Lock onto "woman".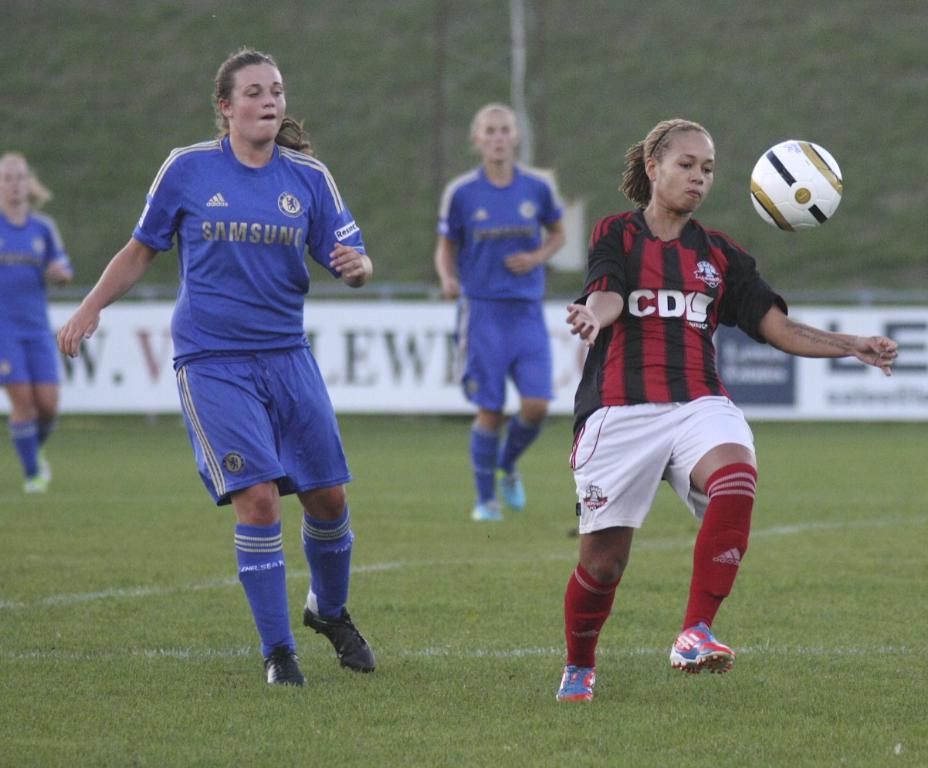
Locked: crop(0, 149, 76, 501).
